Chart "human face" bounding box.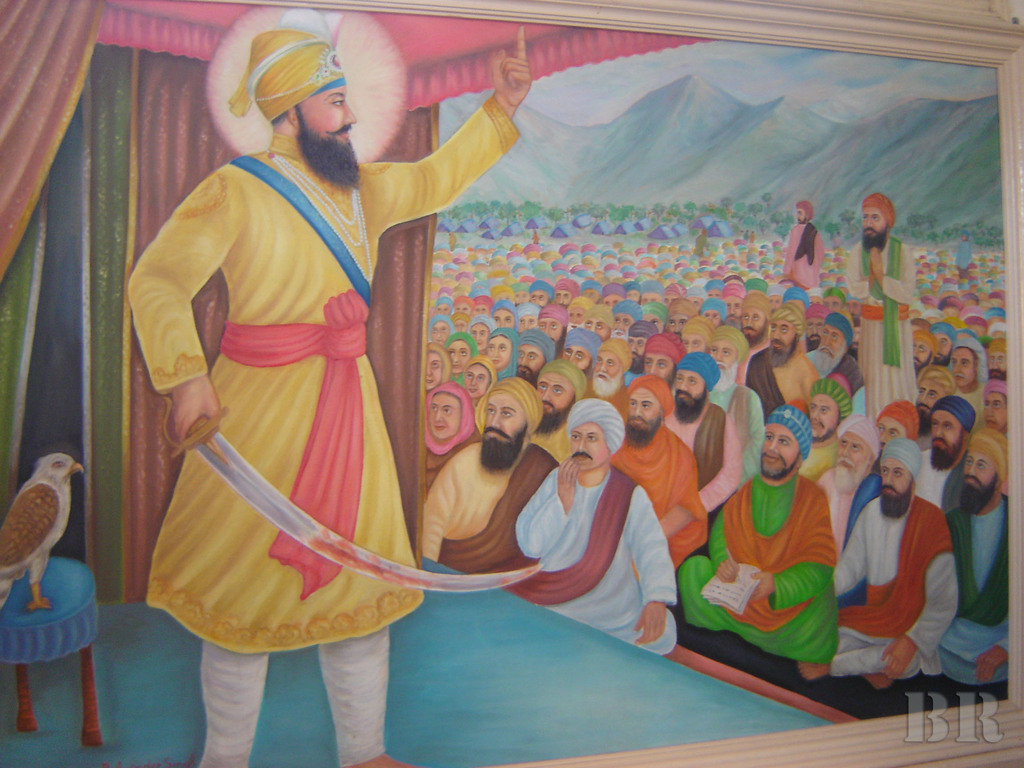
Charted: box(489, 335, 510, 365).
